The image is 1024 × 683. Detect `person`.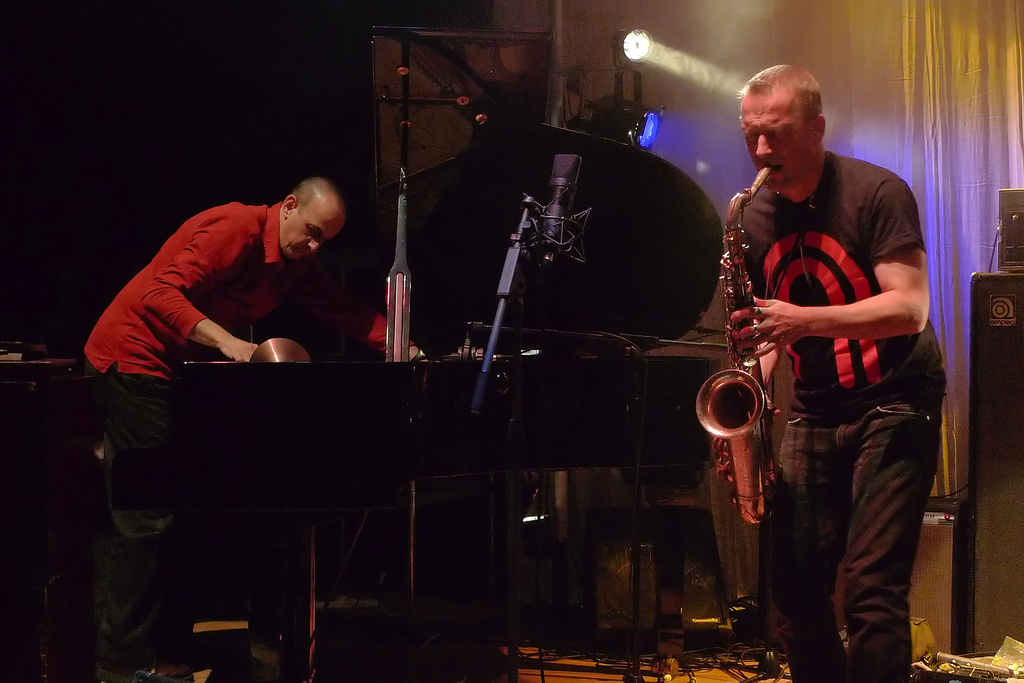
Detection: 704:57:936:655.
